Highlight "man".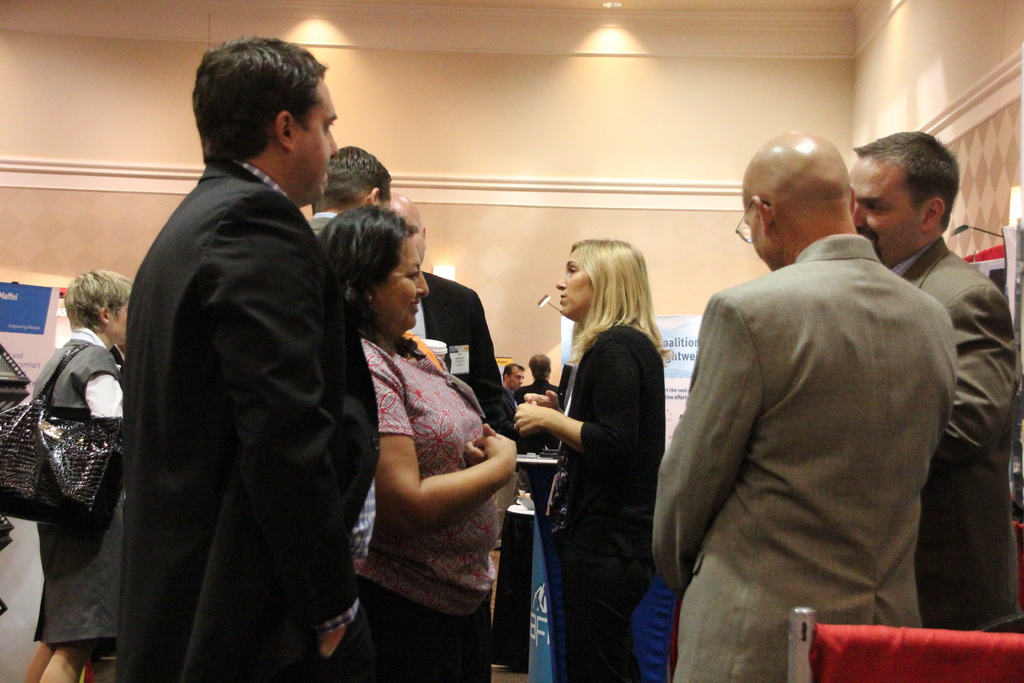
Highlighted region: 523,348,553,397.
